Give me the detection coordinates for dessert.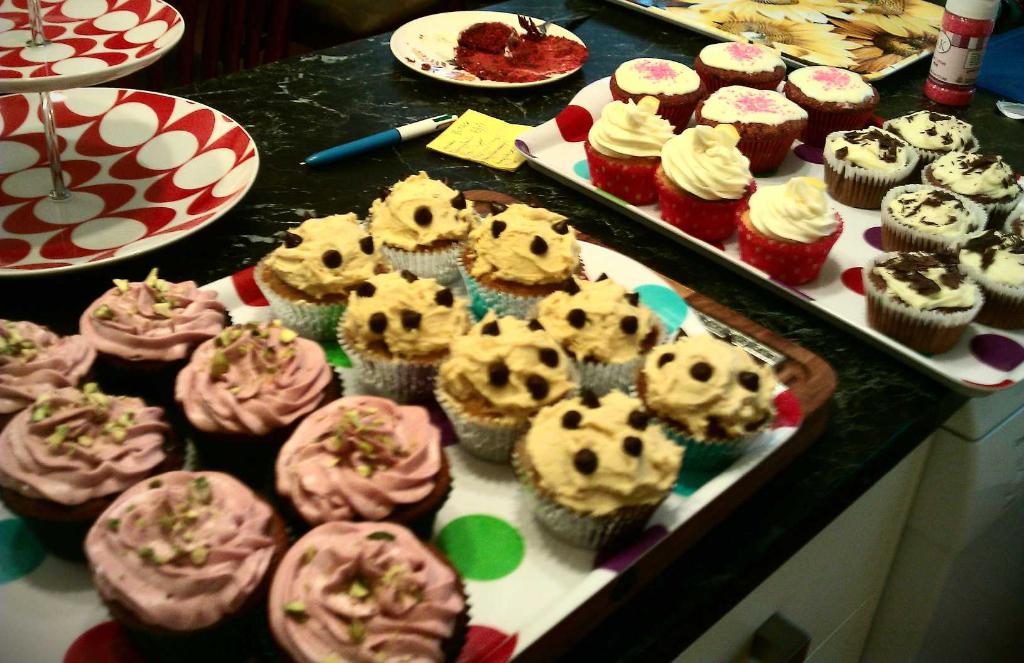
x1=279 y1=220 x2=387 y2=311.
